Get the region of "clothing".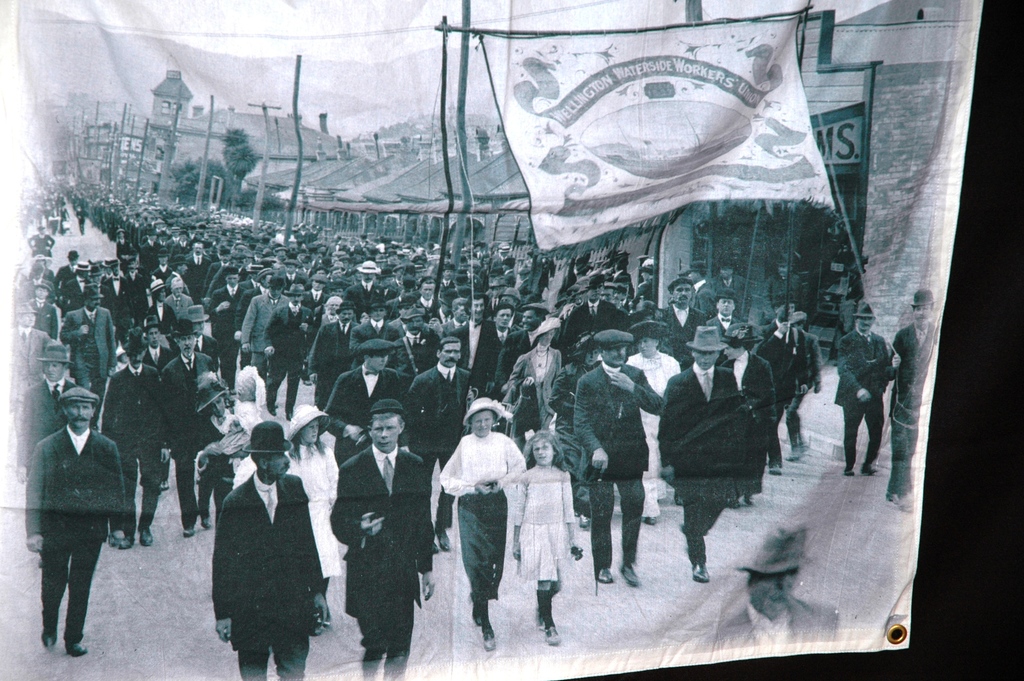
(left=242, top=295, right=291, bottom=381).
